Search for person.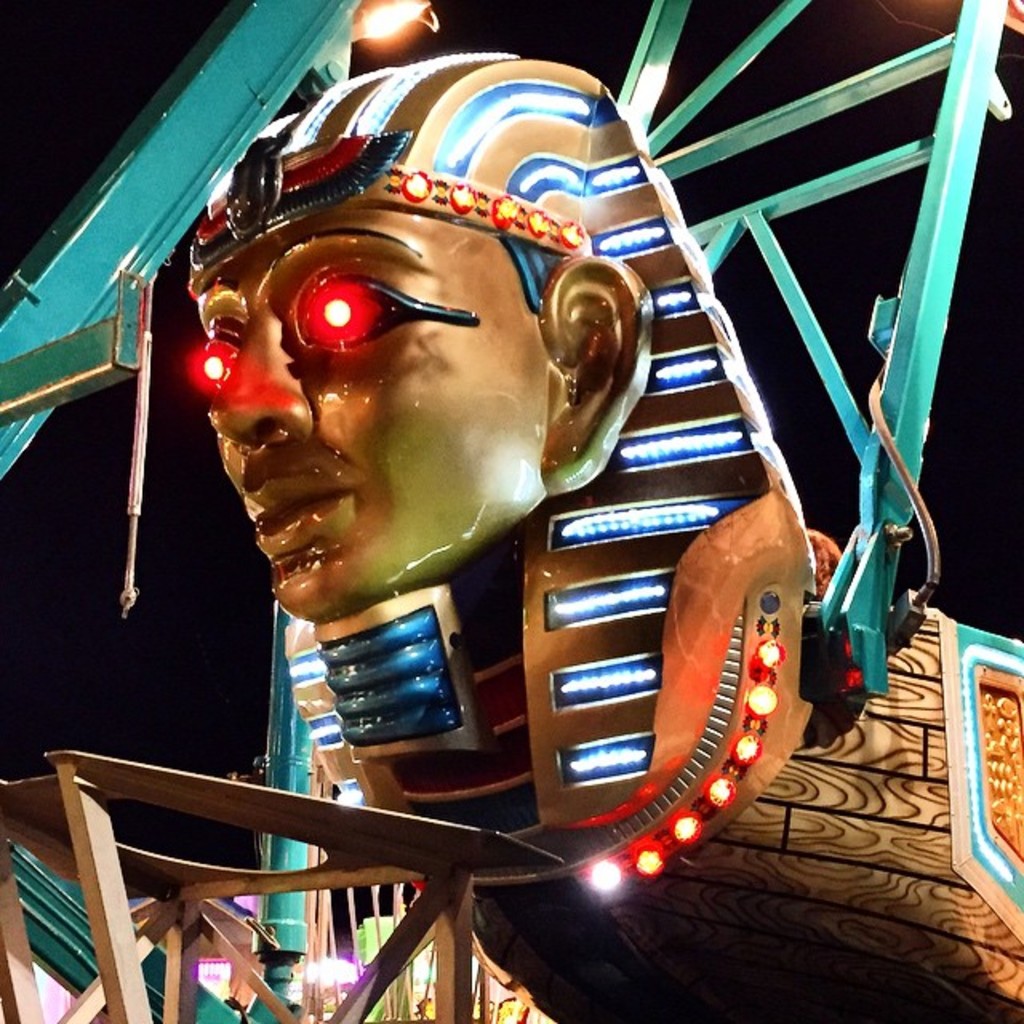
Found at <region>176, 45, 850, 875</region>.
